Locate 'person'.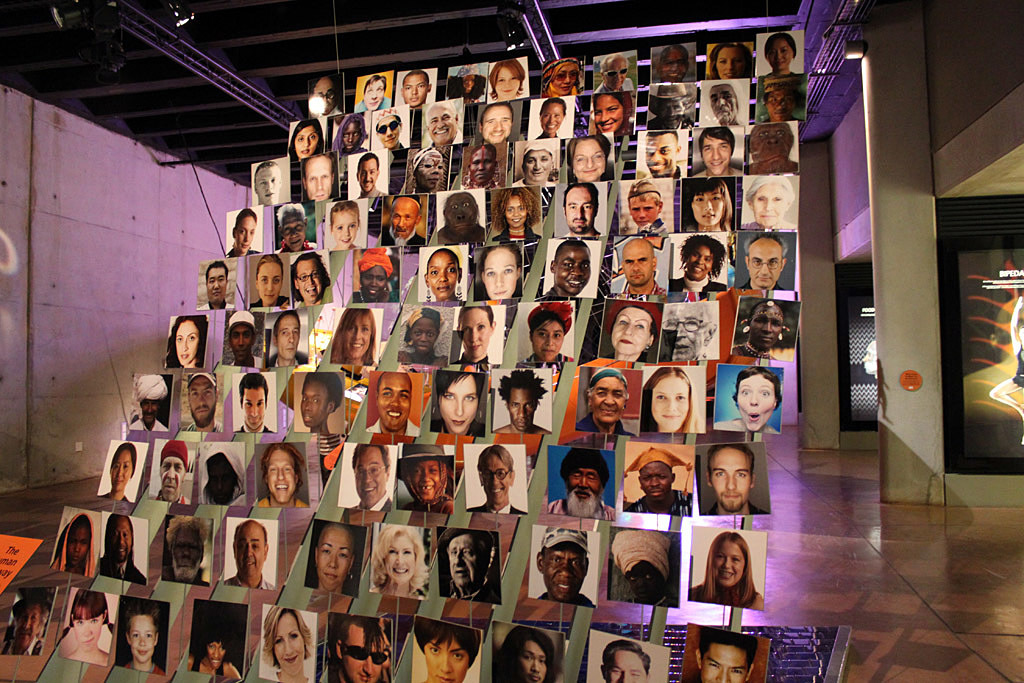
Bounding box: (x1=373, y1=524, x2=426, y2=596).
